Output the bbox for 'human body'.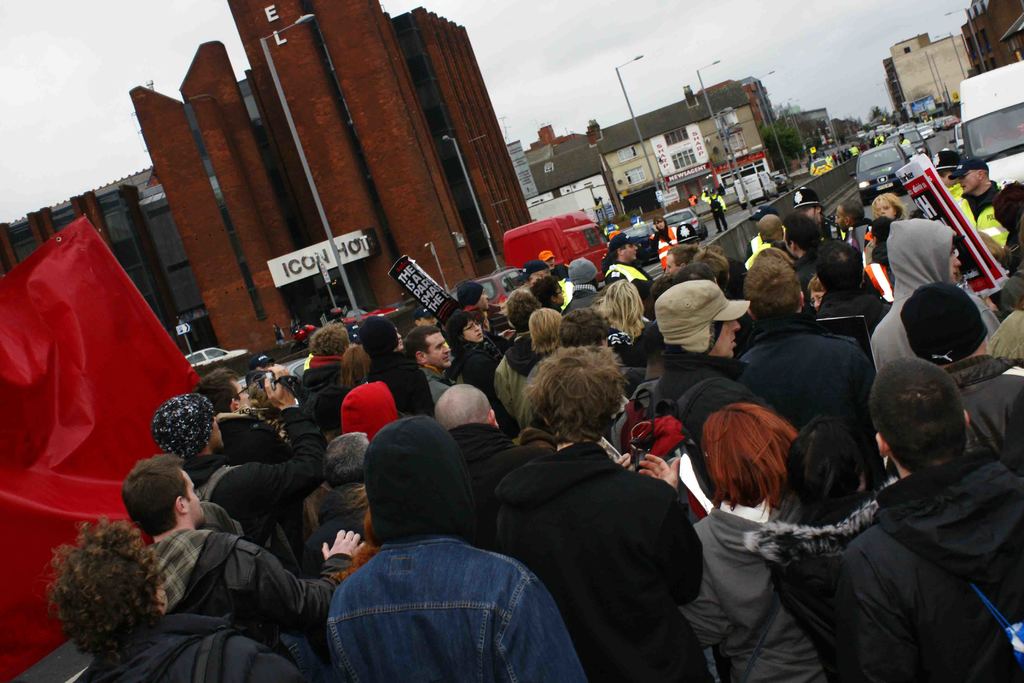
(left=699, top=186, right=730, bottom=231).
